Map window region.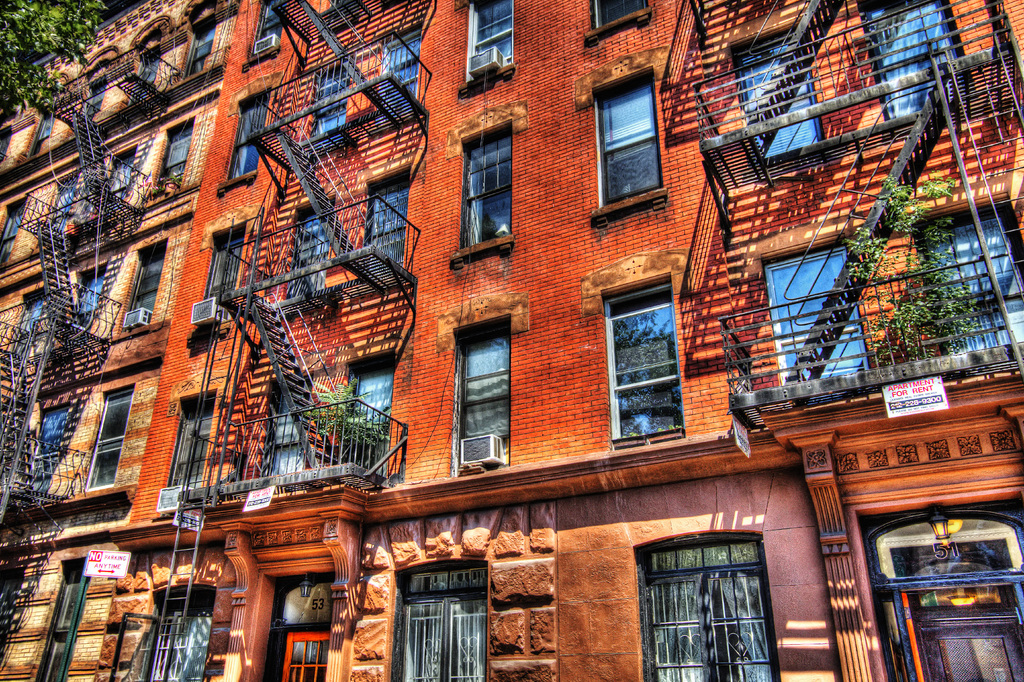
Mapped to <bbox>766, 256, 854, 372</bbox>.
